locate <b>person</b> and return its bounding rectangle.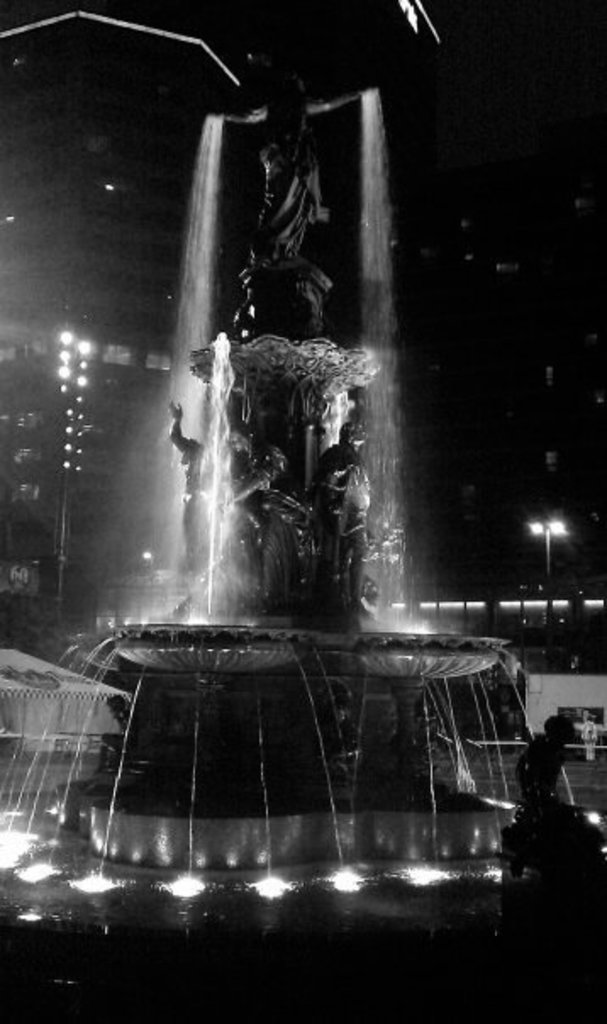
<box>246,46,327,264</box>.
